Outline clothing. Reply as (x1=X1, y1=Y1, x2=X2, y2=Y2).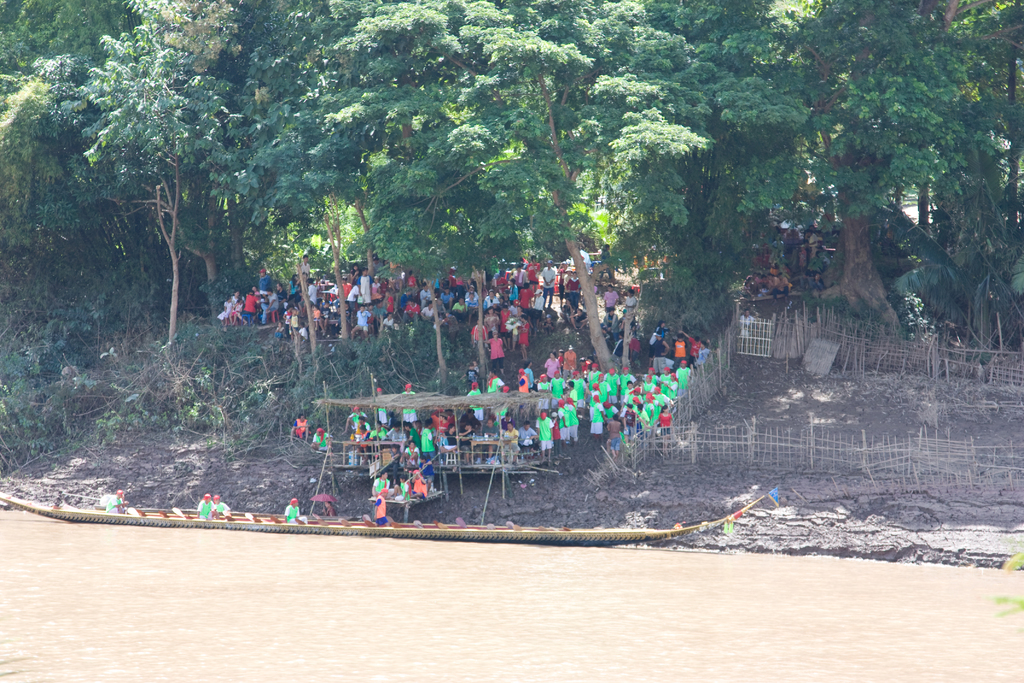
(x1=675, y1=367, x2=691, y2=390).
